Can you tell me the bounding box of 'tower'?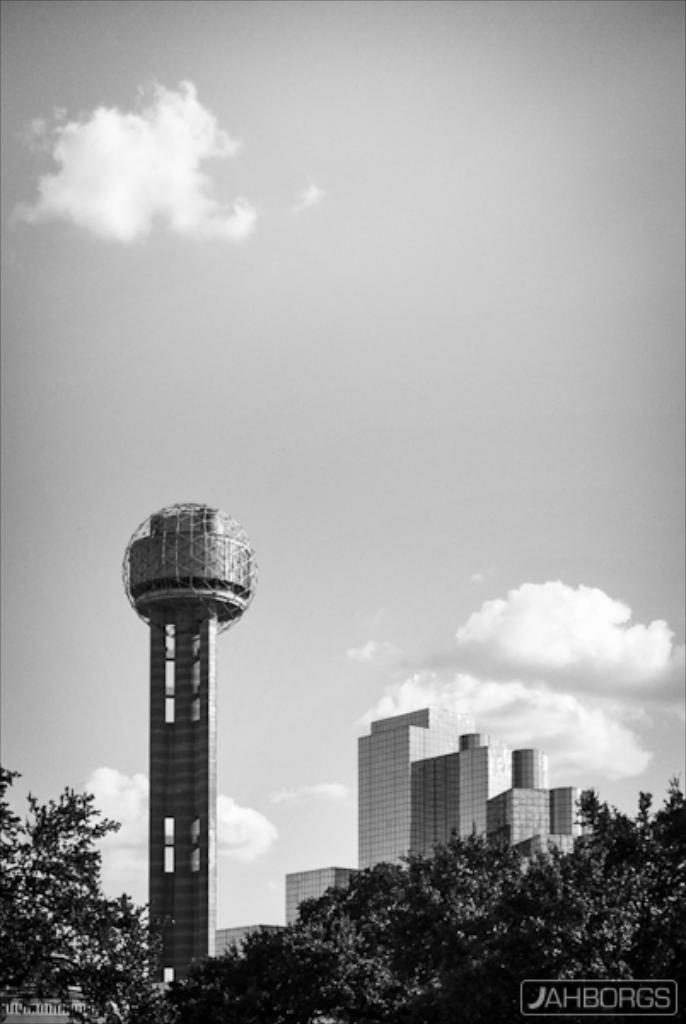
rect(119, 469, 265, 980).
